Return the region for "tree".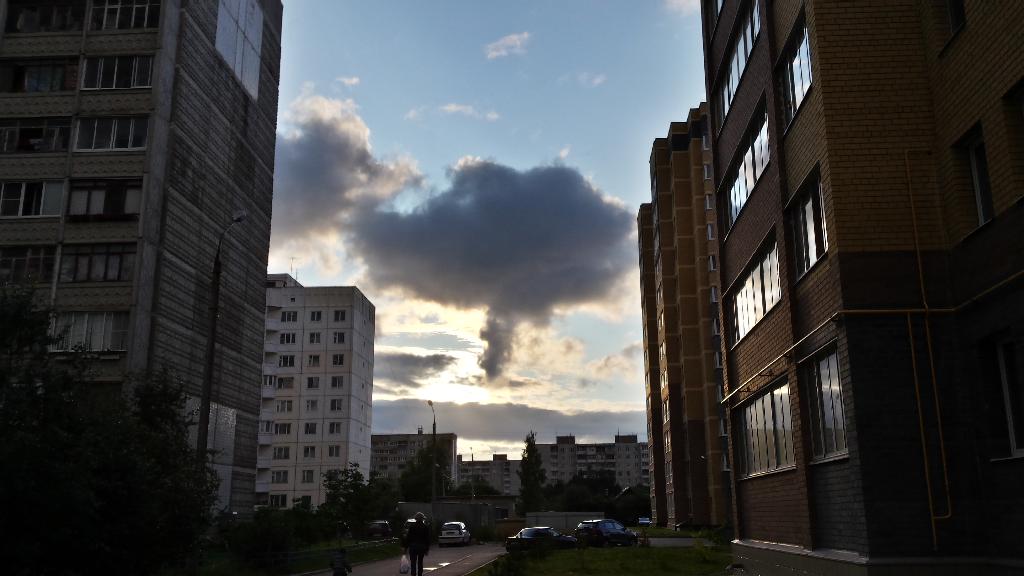
321/454/367/502.
